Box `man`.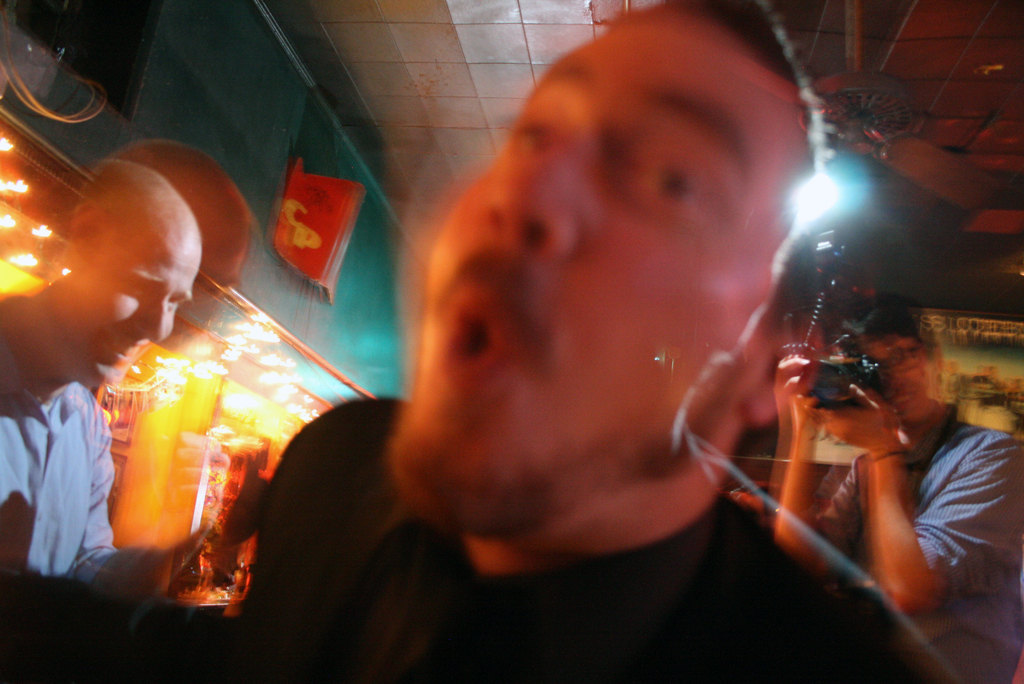
crop(133, 78, 854, 652).
